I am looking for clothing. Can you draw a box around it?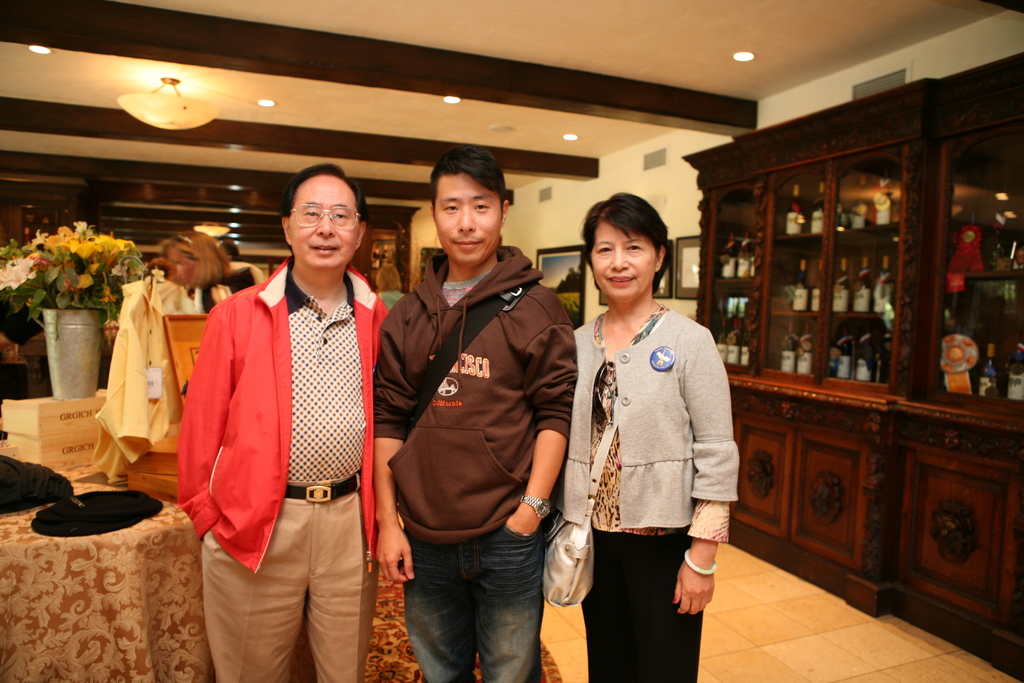
Sure, the bounding box is (173, 211, 390, 660).
